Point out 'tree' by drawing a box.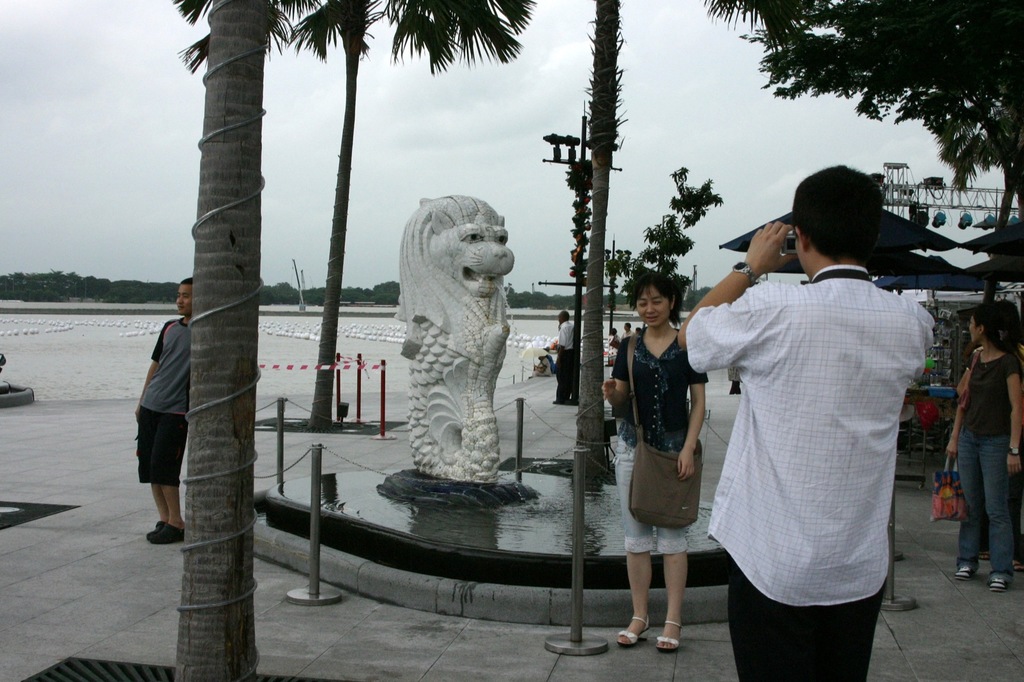
x1=290, y1=0, x2=536, y2=439.
